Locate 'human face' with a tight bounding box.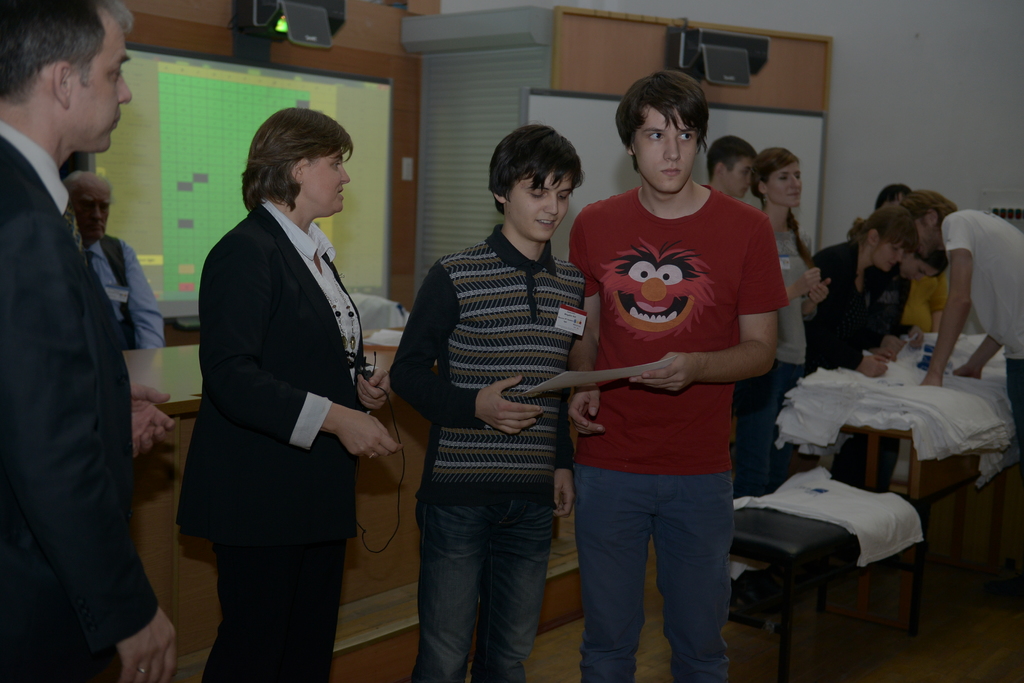
crop(910, 226, 932, 253).
